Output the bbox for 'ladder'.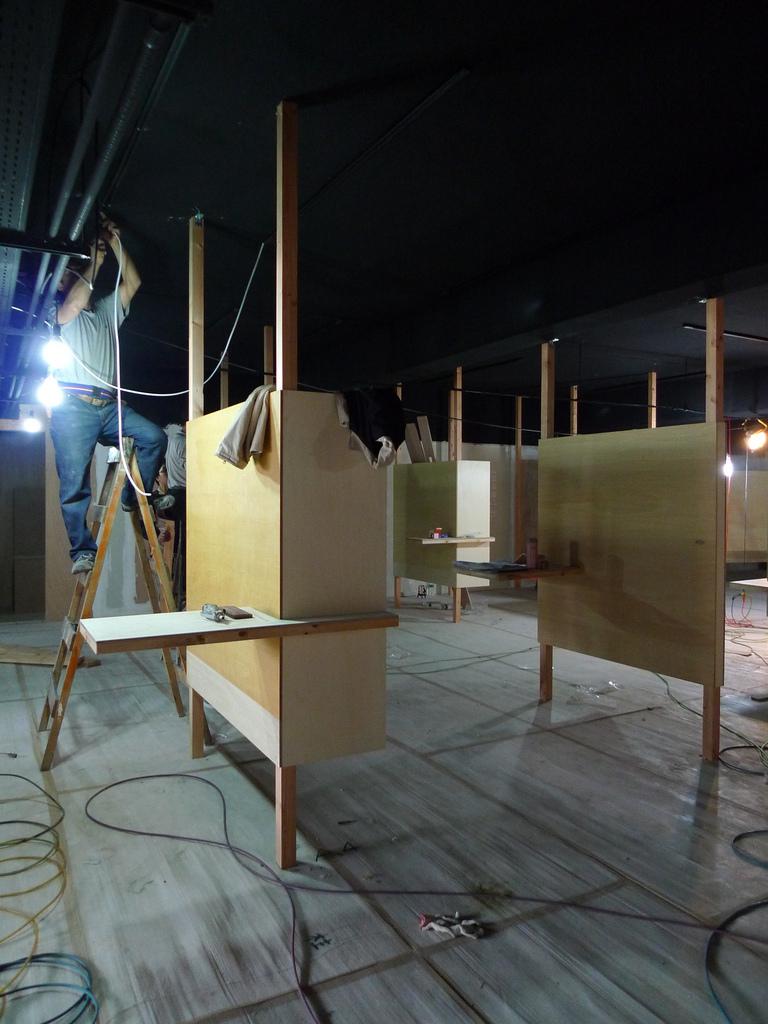
box(28, 432, 212, 771).
